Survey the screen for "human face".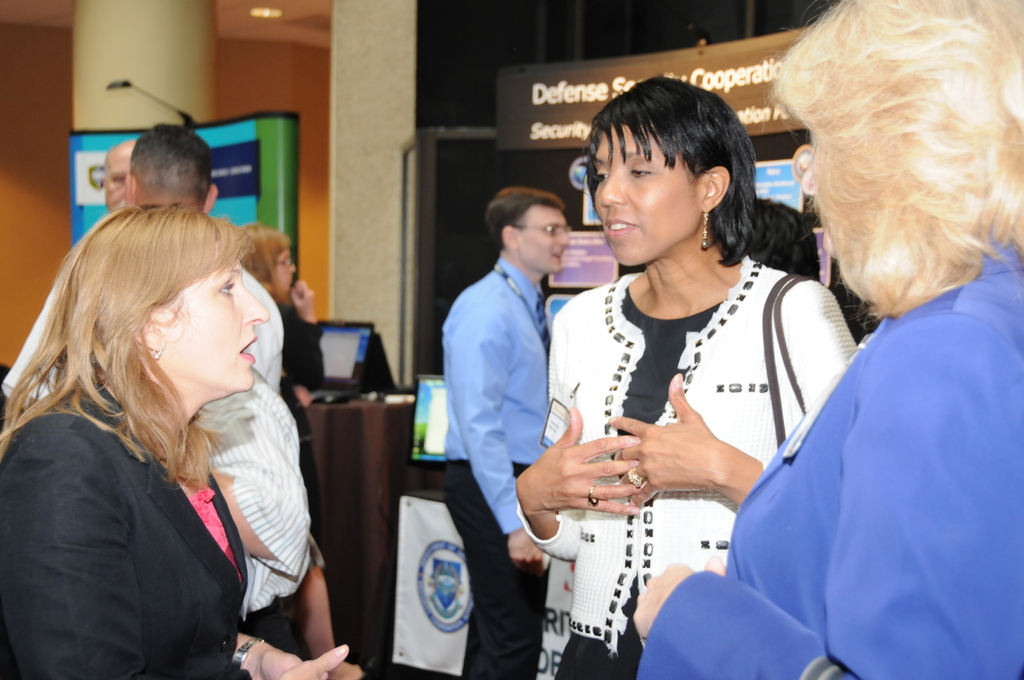
Survey found: [593,129,698,263].
